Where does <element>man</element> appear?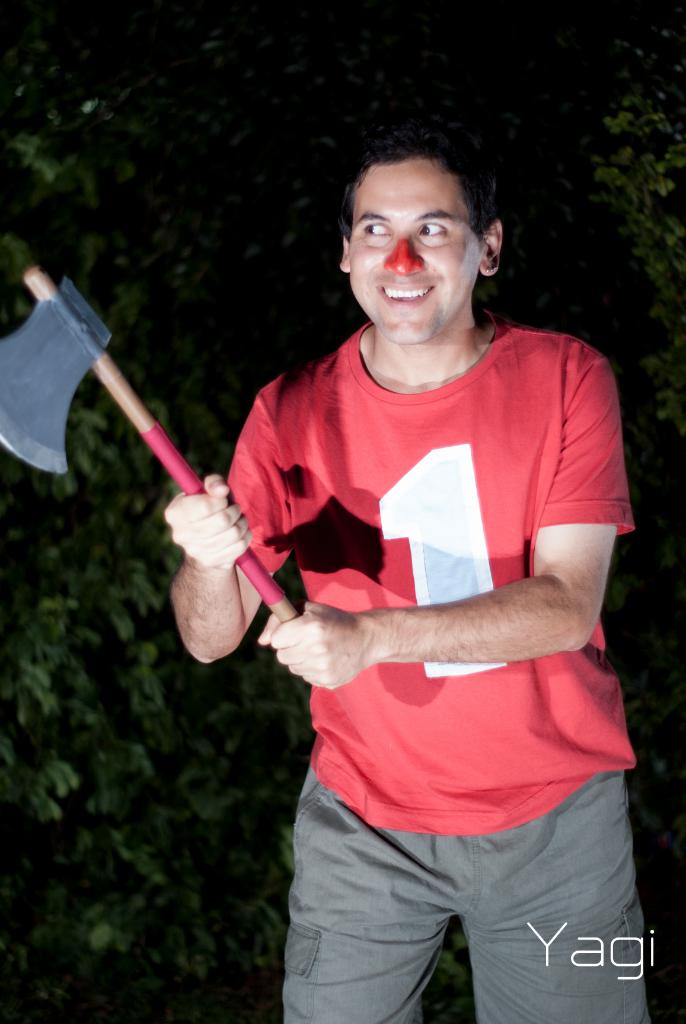
Appears at {"left": 187, "top": 115, "right": 656, "bottom": 1021}.
